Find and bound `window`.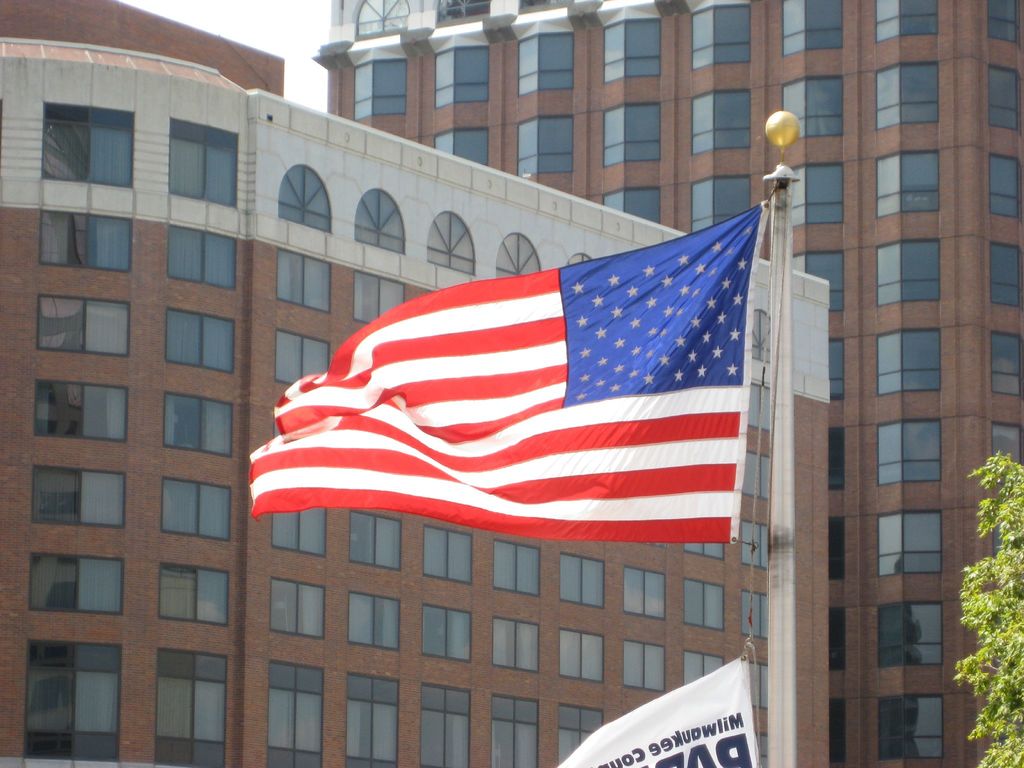
Bound: BBox(28, 555, 126, 617).
